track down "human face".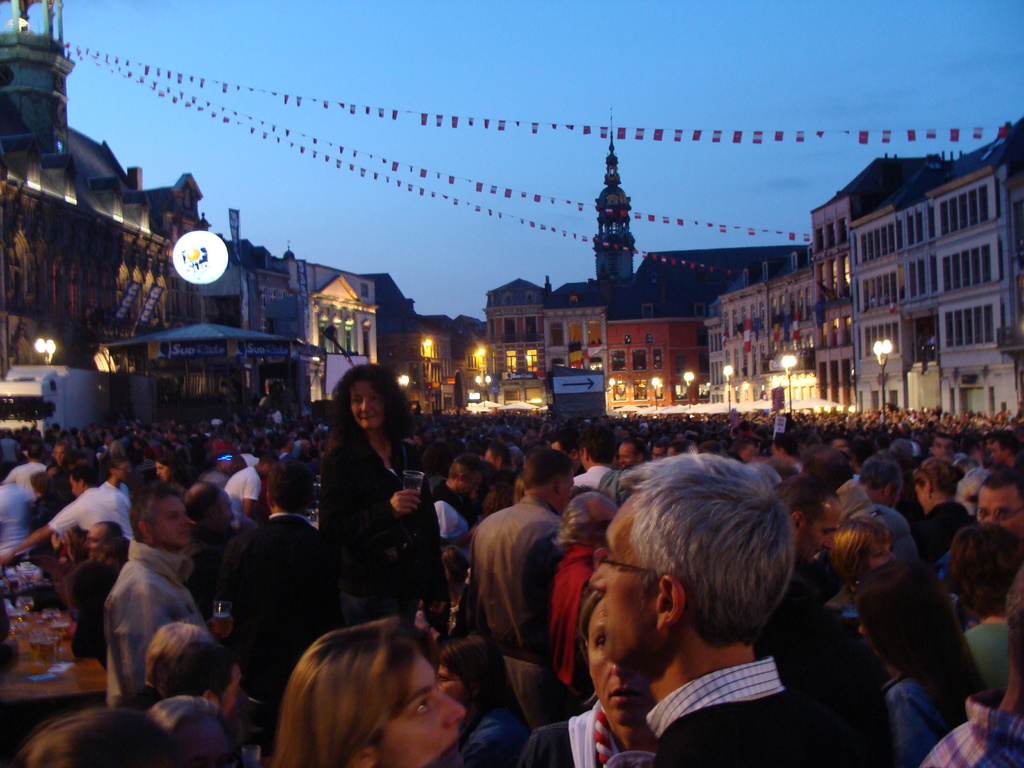
Tracked to [146, 490, 198, 556].
